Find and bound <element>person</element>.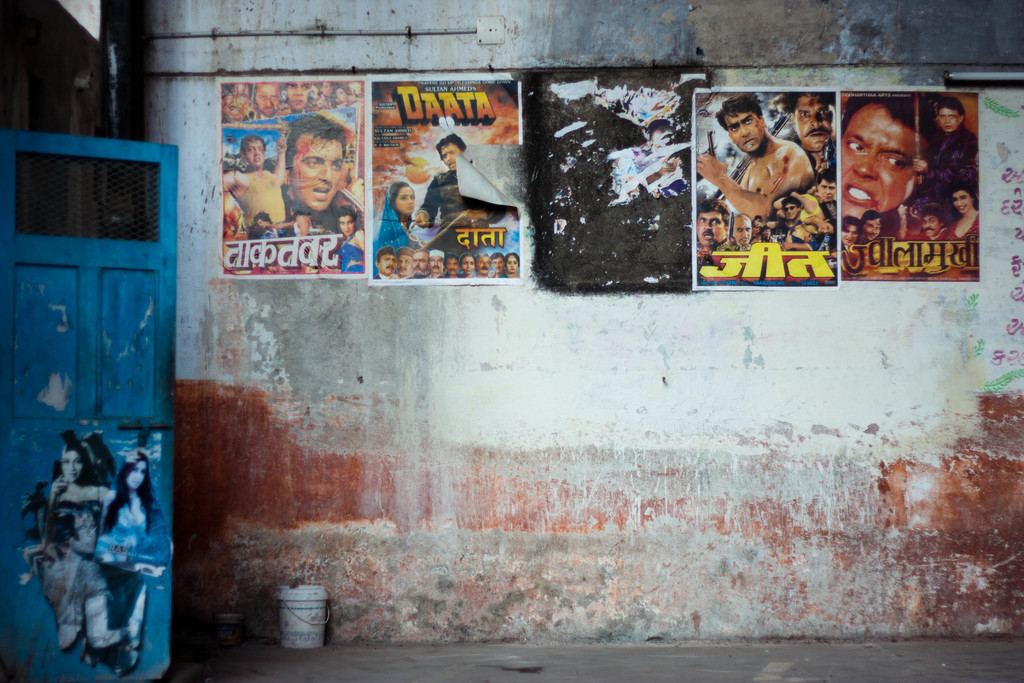
Bound: {"left": 781, "top": 89, "right": 845, "bottom": 151}.
